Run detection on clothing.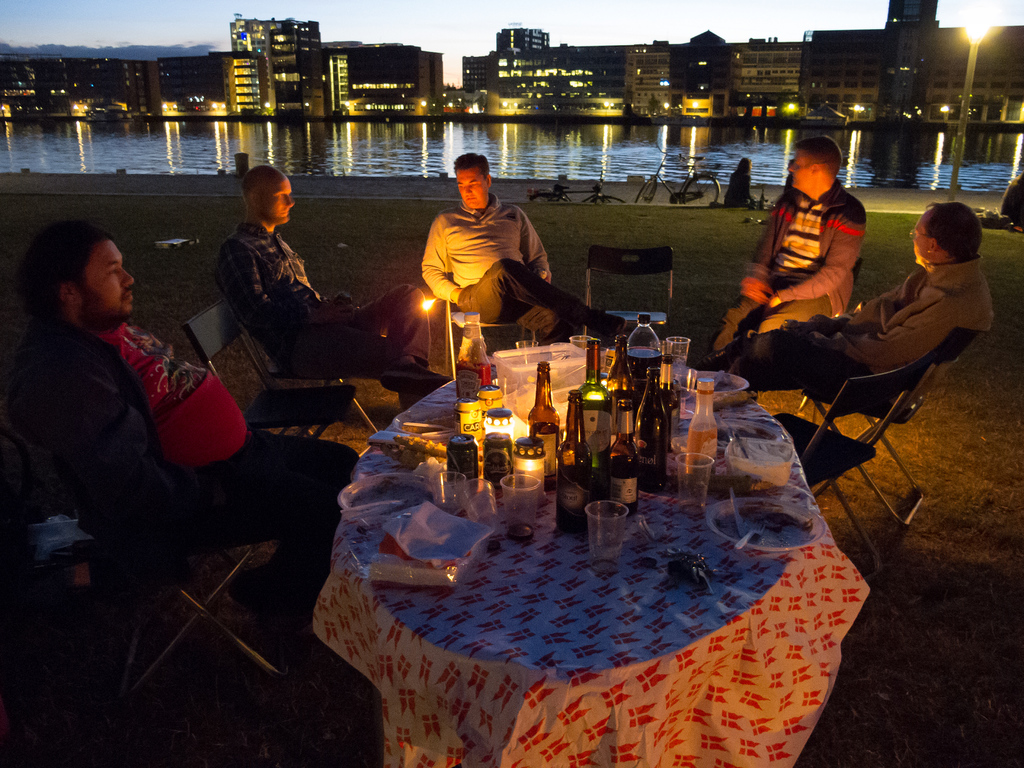
Result: 168:433:351:601.
